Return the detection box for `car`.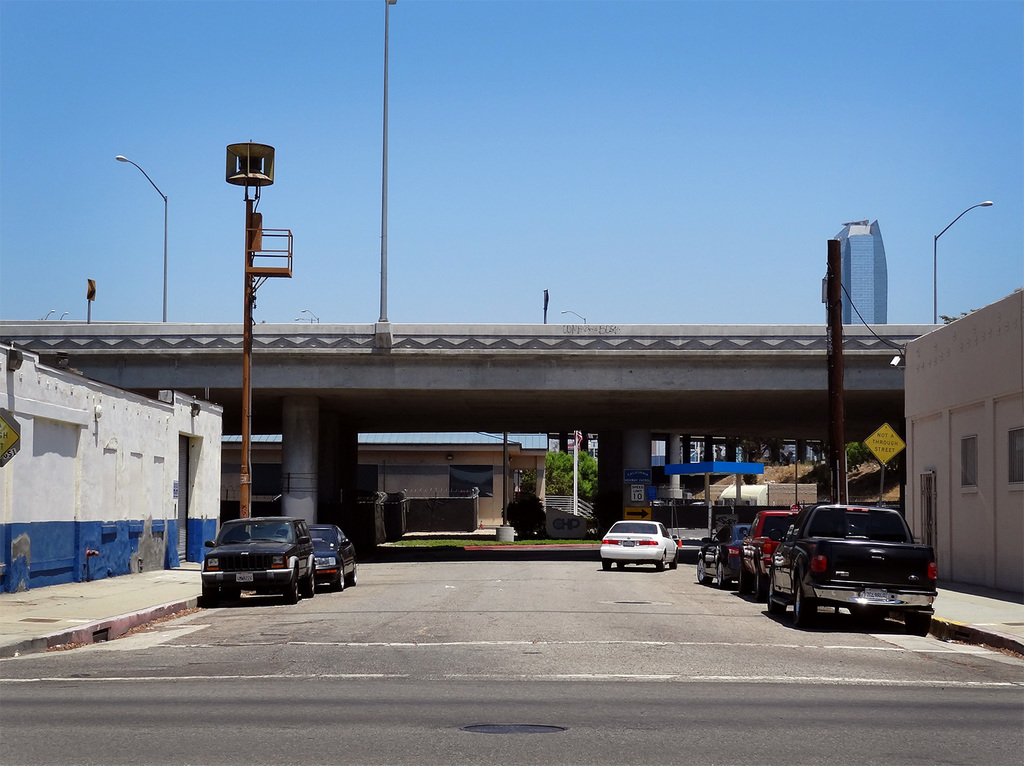
bbox(699, 524, 750, 591).
